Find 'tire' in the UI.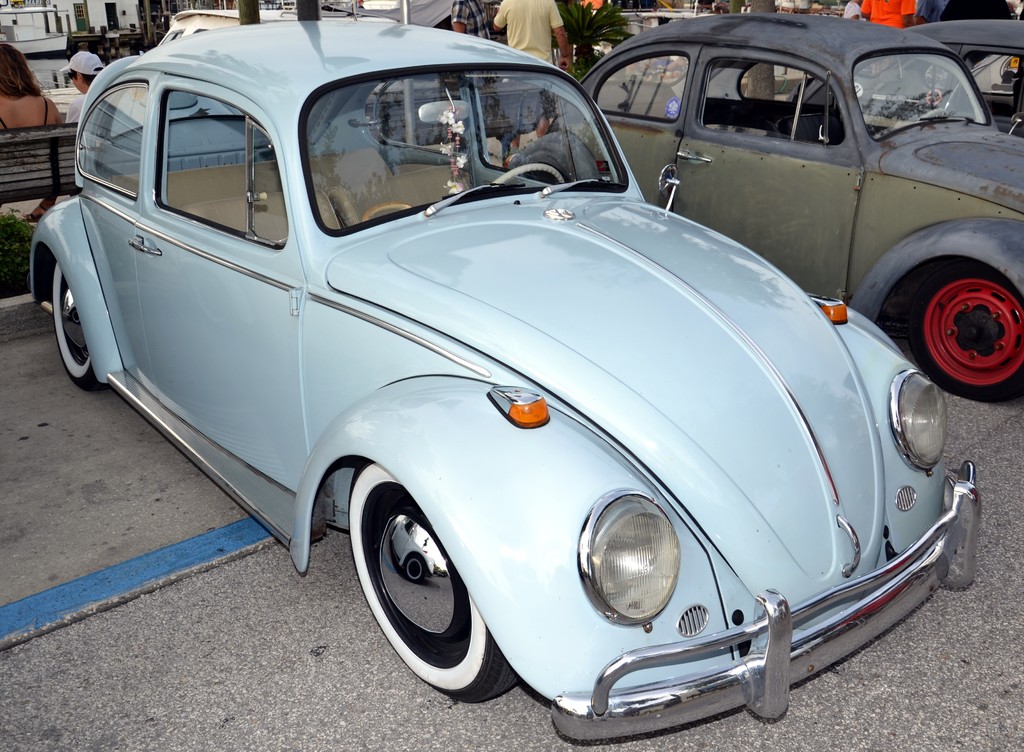
UI element at box=[344, 467, 516, 701].
